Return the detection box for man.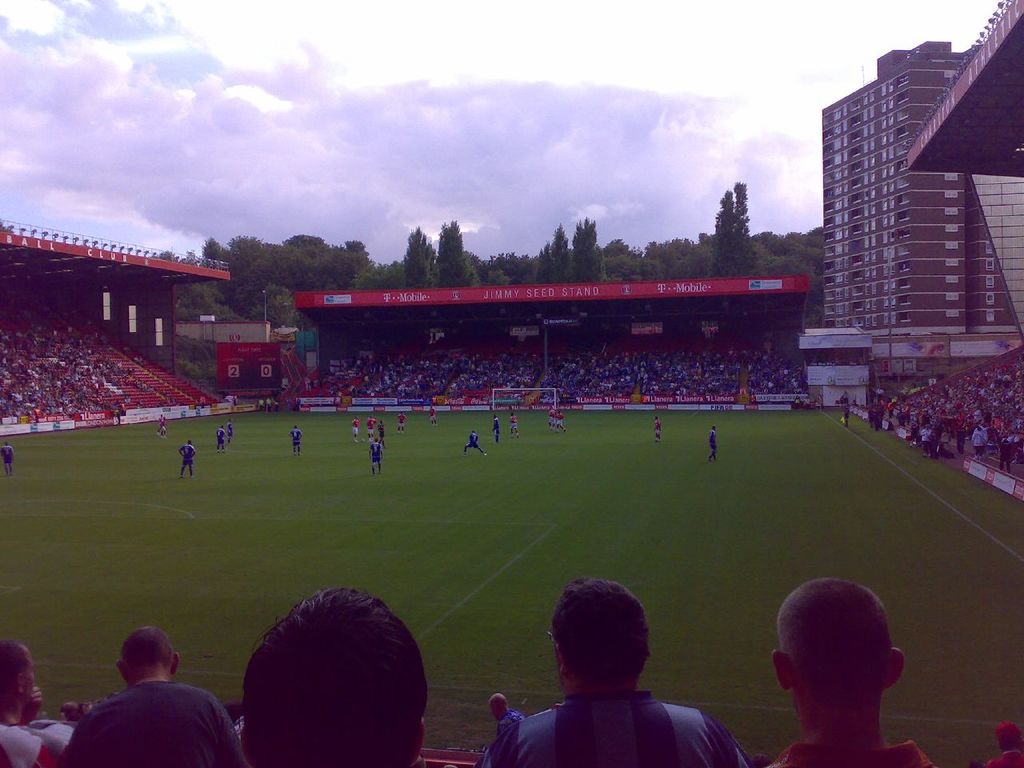
bbox=[509, 415, 521, 438].
